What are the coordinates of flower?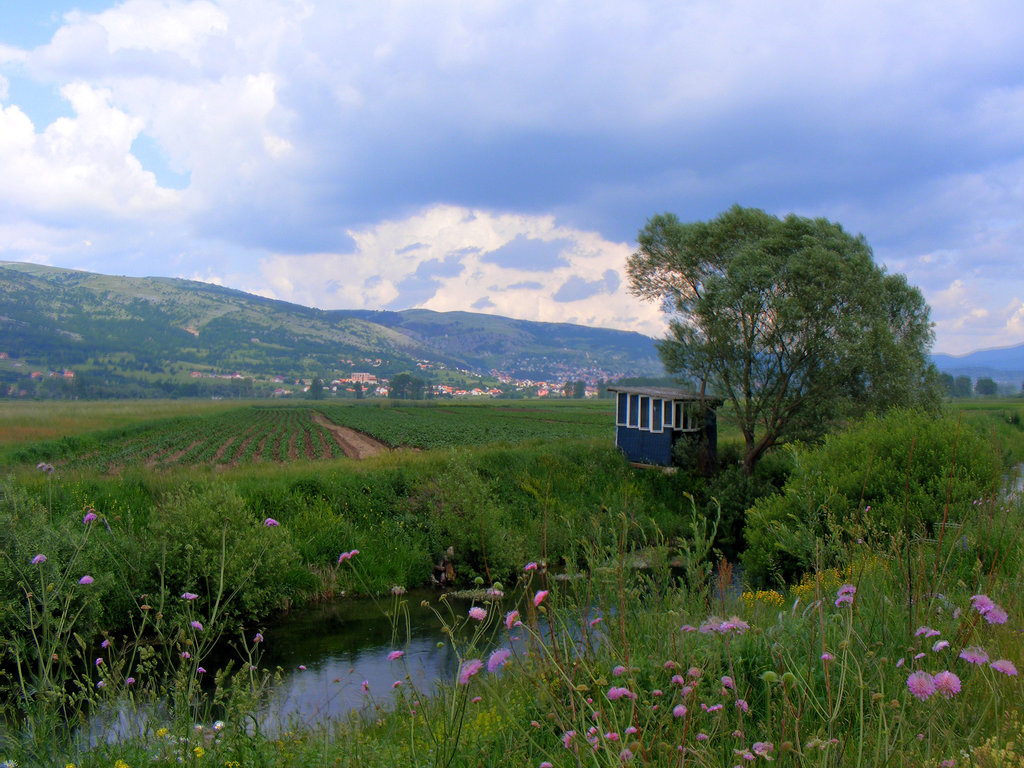
crop(655, 678, 678, 682).
